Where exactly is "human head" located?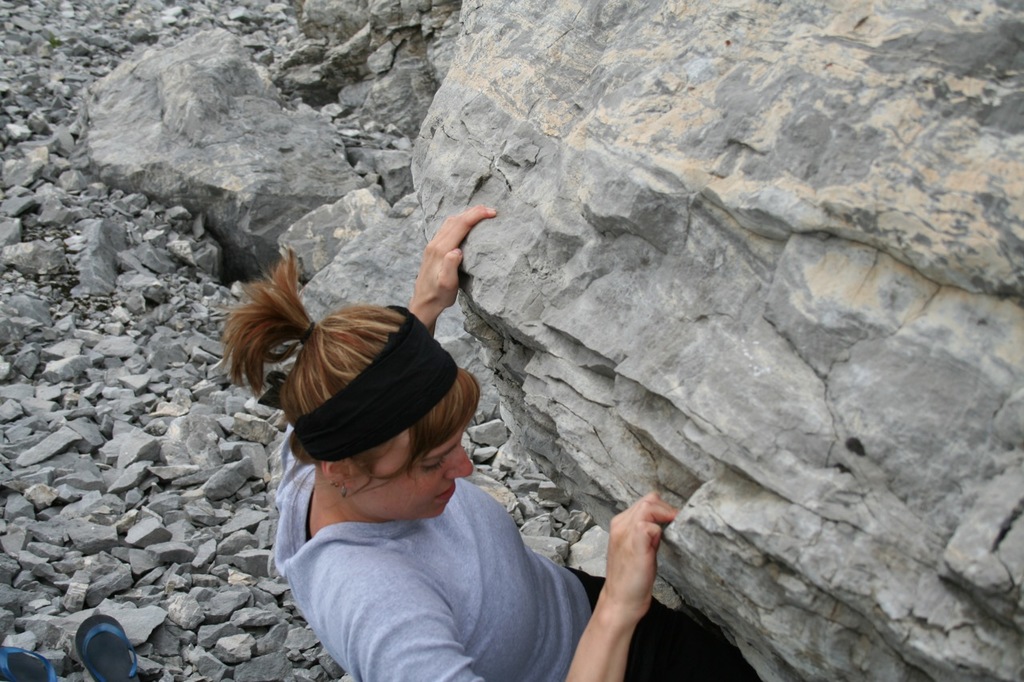
Its bounding box is <box>250,287,477,514</box>.
